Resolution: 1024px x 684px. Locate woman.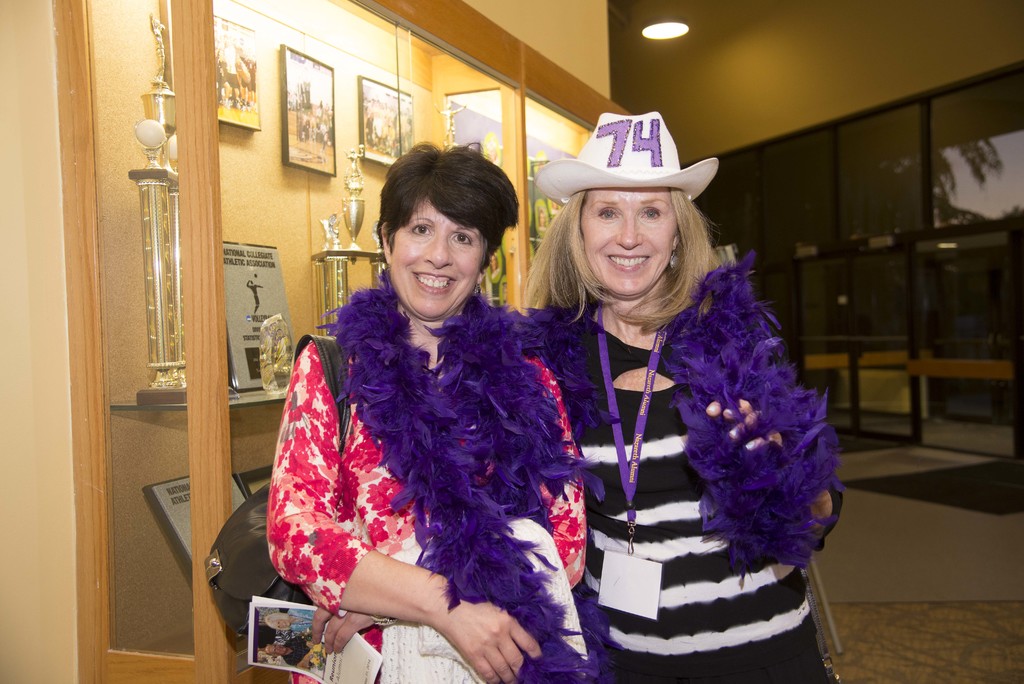
490, 252, 500, 280.
